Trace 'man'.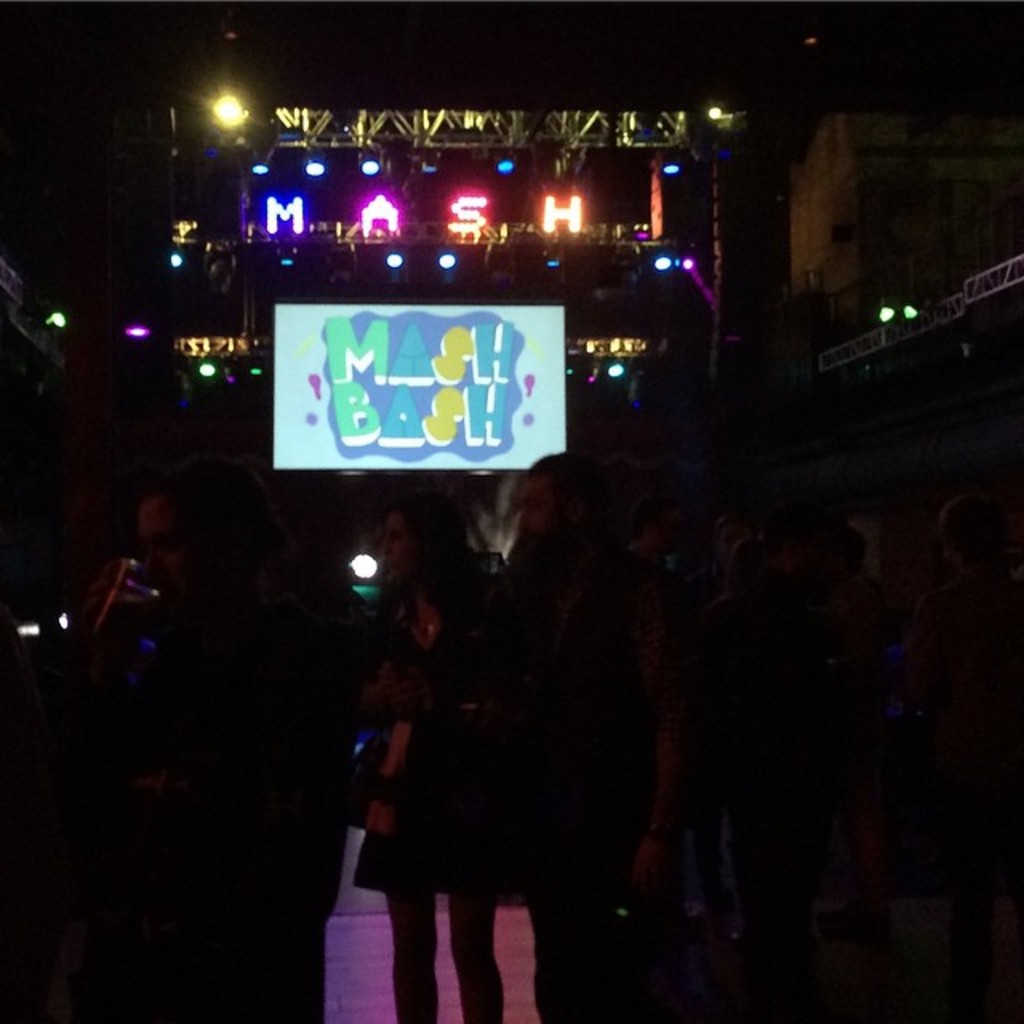
Traced to {"x1": 128, "y1": 464, "x2": 302, "y2": 827}.
